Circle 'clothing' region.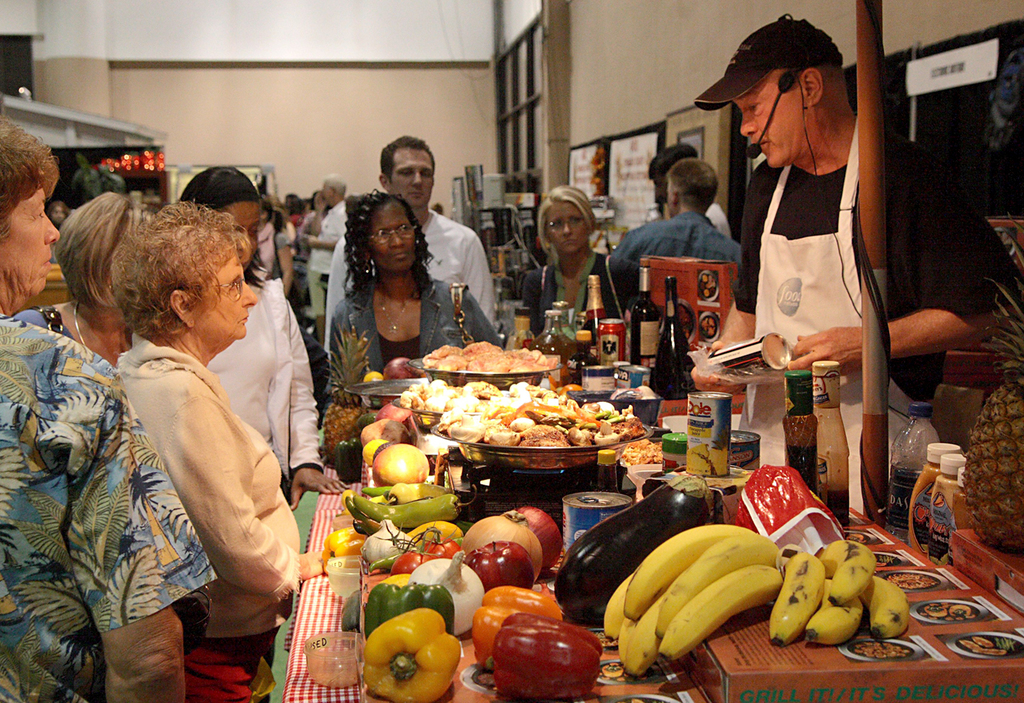
Region: bbox=(107, 334, 309, 702).
